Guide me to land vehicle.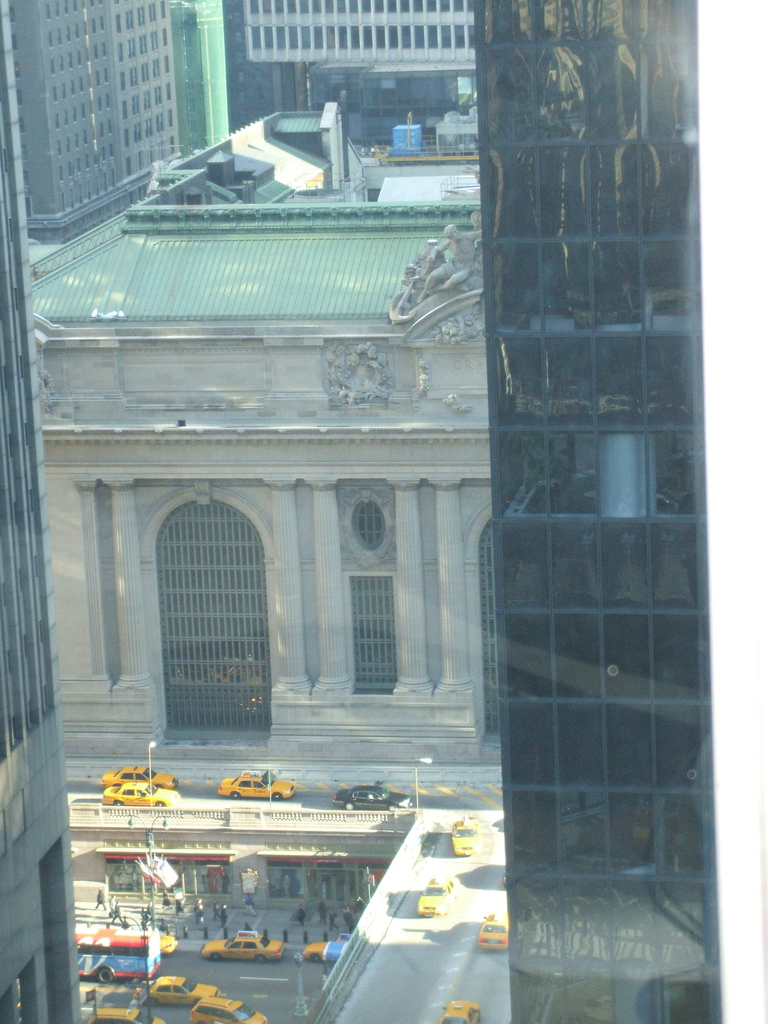
Guidance: Rect(218, 771, 293, 796).
